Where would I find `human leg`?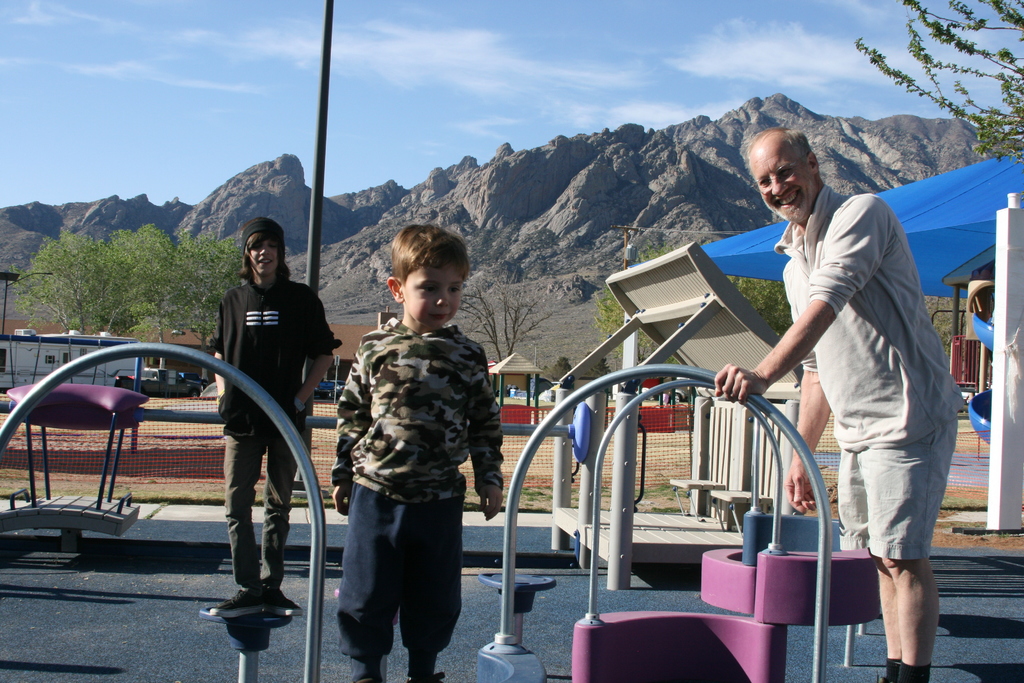
At box=[340, 482, 401, 682].
